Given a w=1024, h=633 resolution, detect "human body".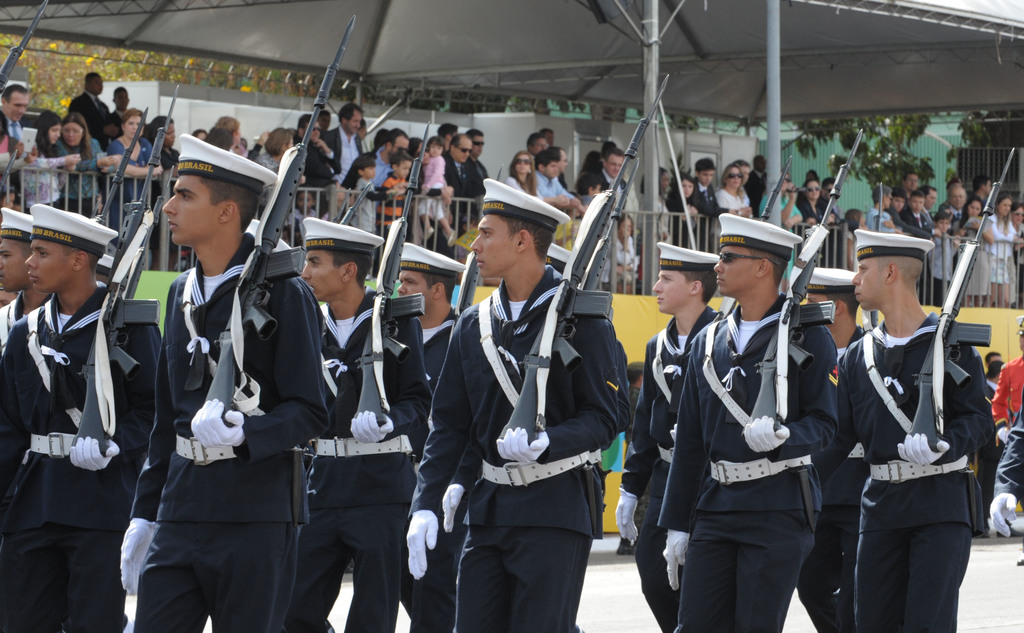
{"x1": 656, "y1": 251, "x2": 845, "y2": 632}.
